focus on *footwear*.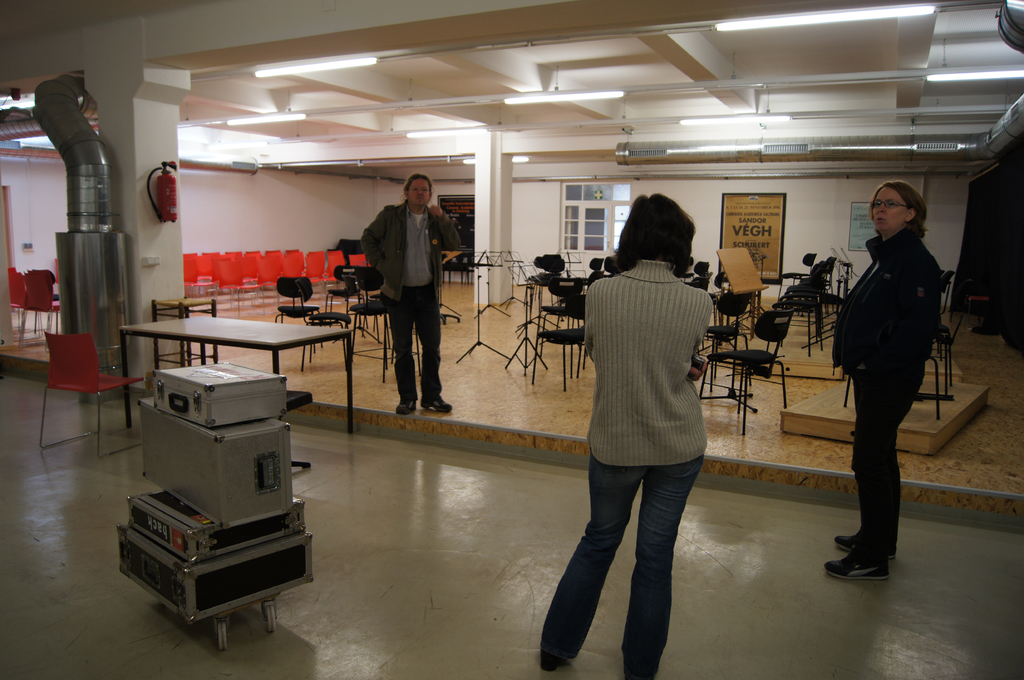
Focused at bbox=(426, 395, 449, 417).
